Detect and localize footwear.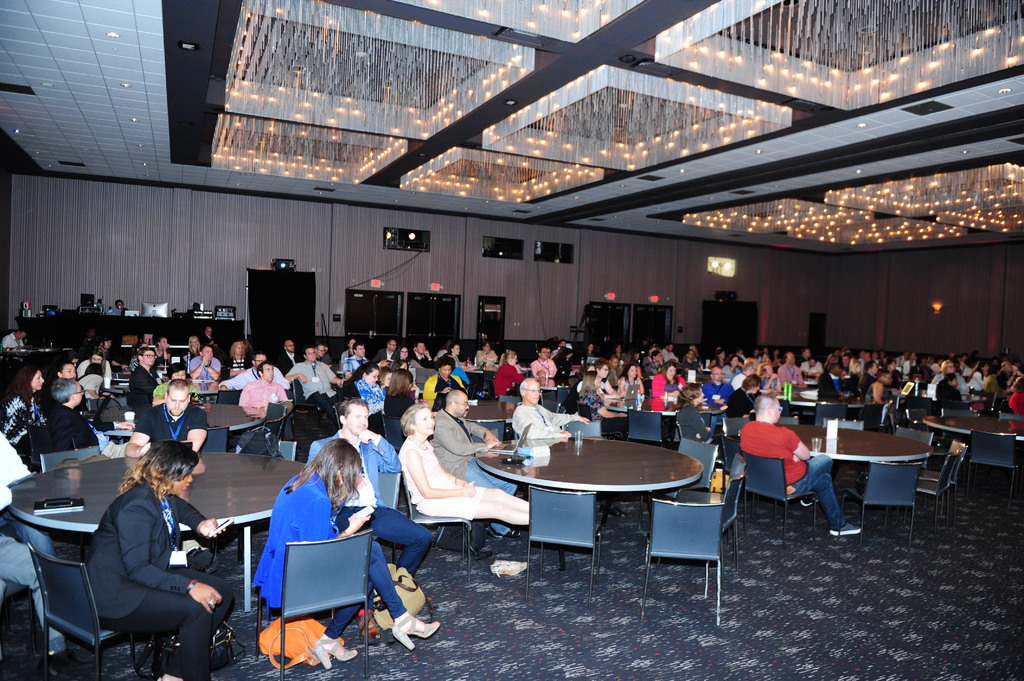
Localized at <region>830, 527, 860, 536</region>.
